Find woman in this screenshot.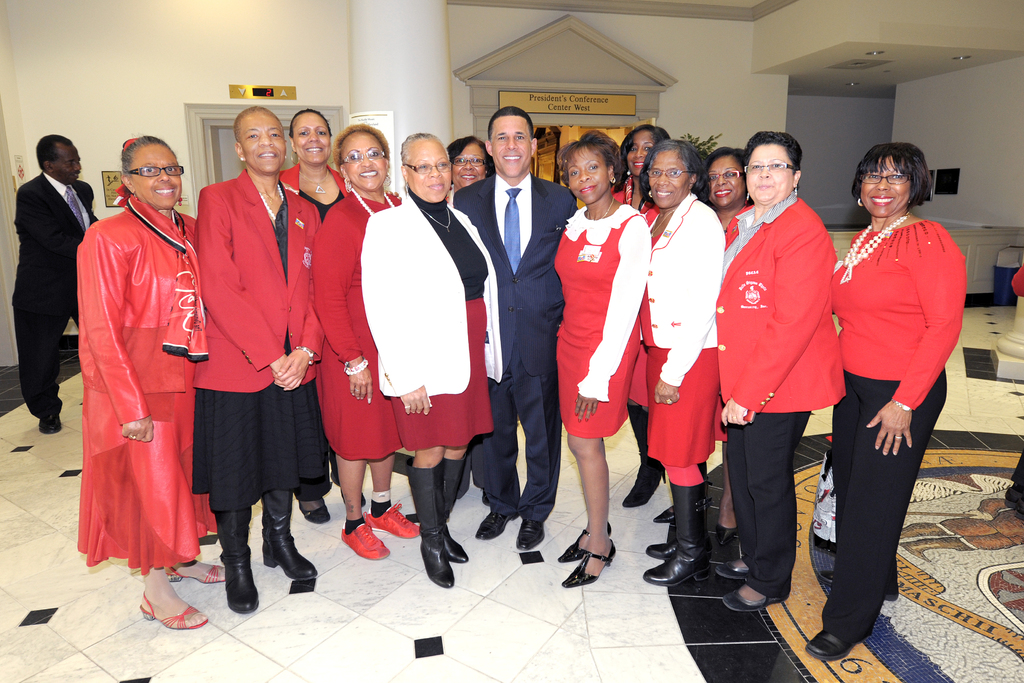
The bounding box for woman is [638,138,728,588].
